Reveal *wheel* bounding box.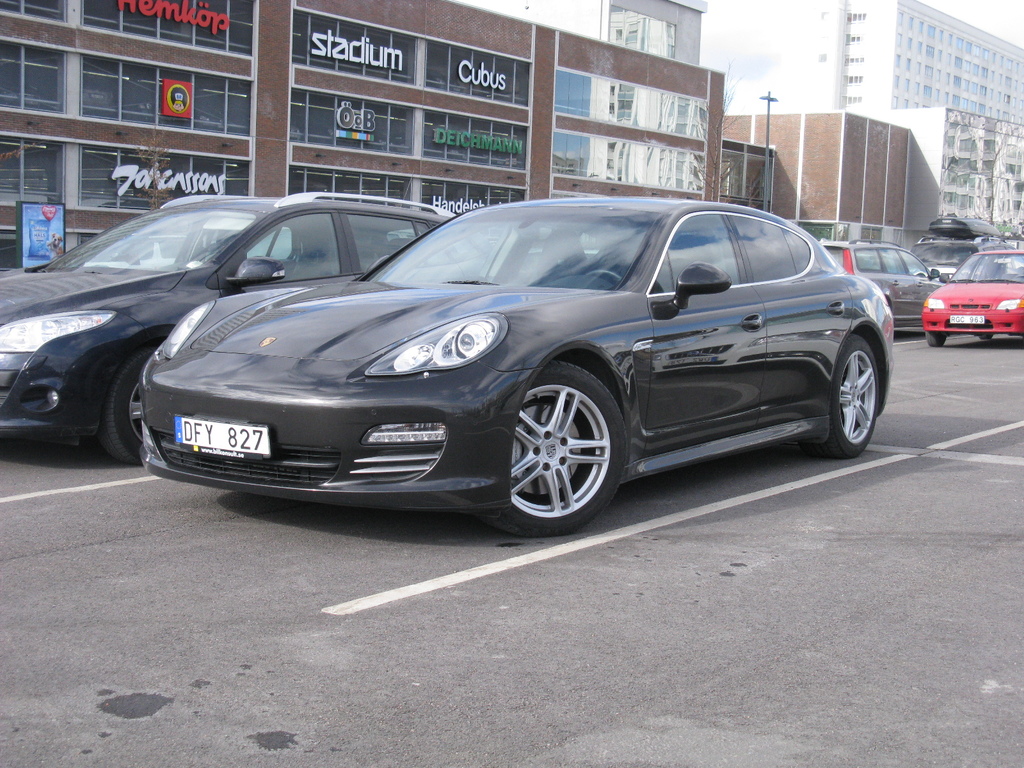
Revealed: (x1=980, y1=335, x2=995, y2=339).
